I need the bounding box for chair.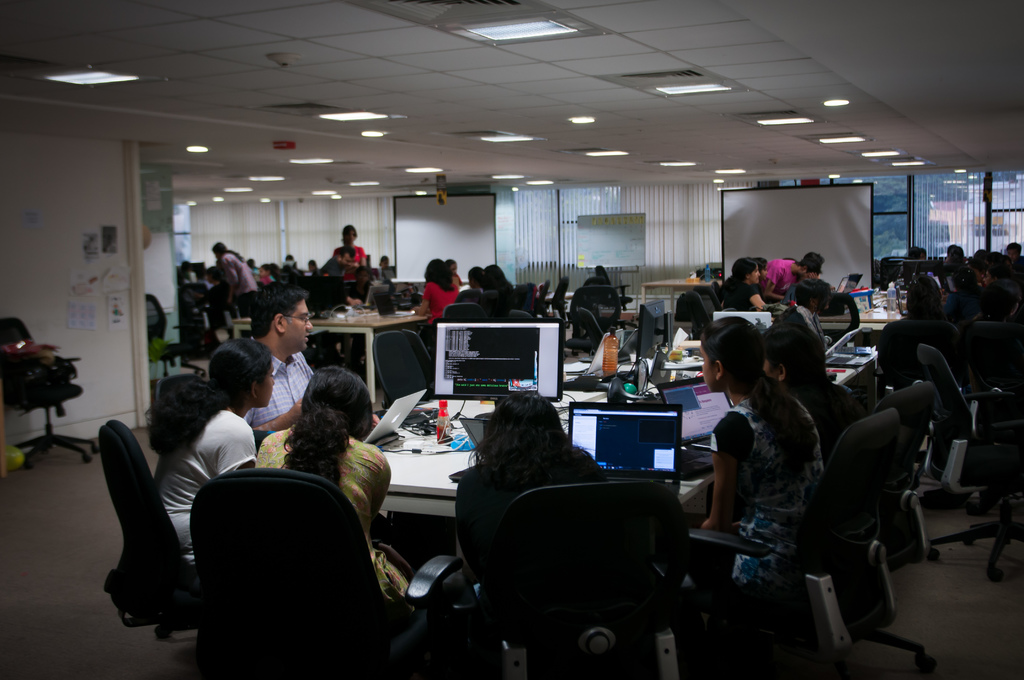
Here it is: 0,316,99,465.
